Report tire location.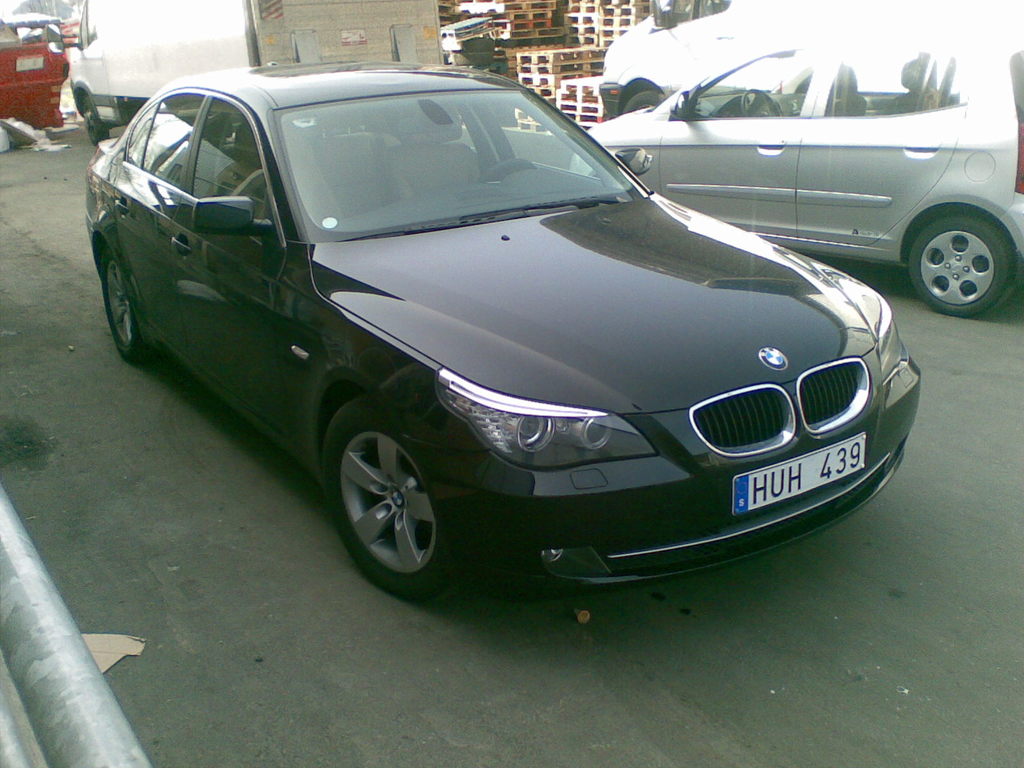
Report: BBox(83, 95, 112, 144).
